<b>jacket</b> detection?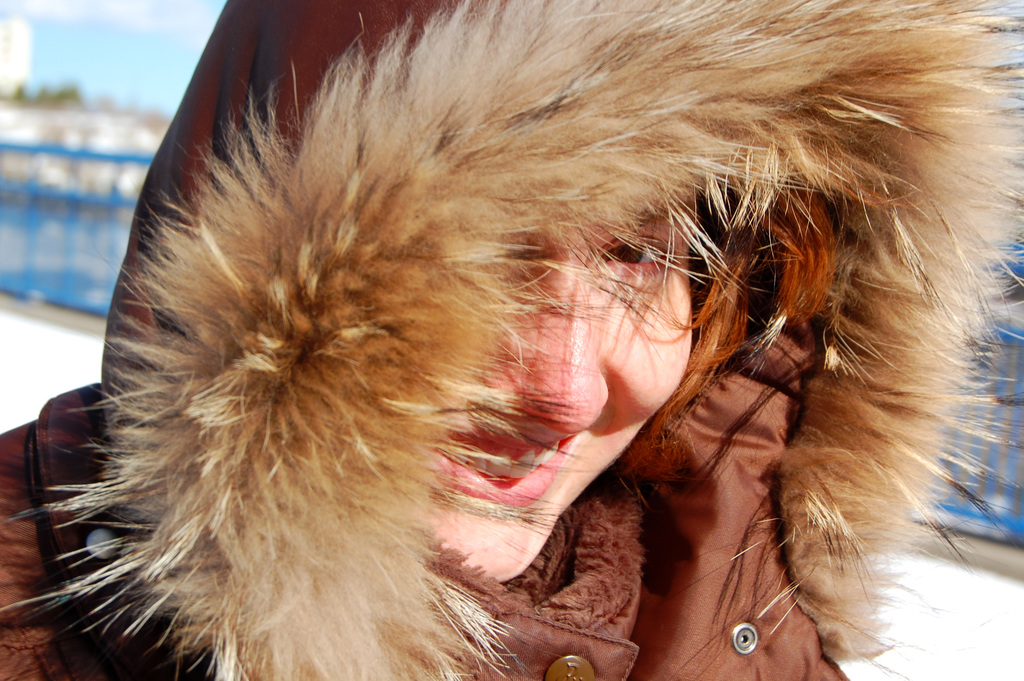
bbox=(0, 0, 1023, 680)
